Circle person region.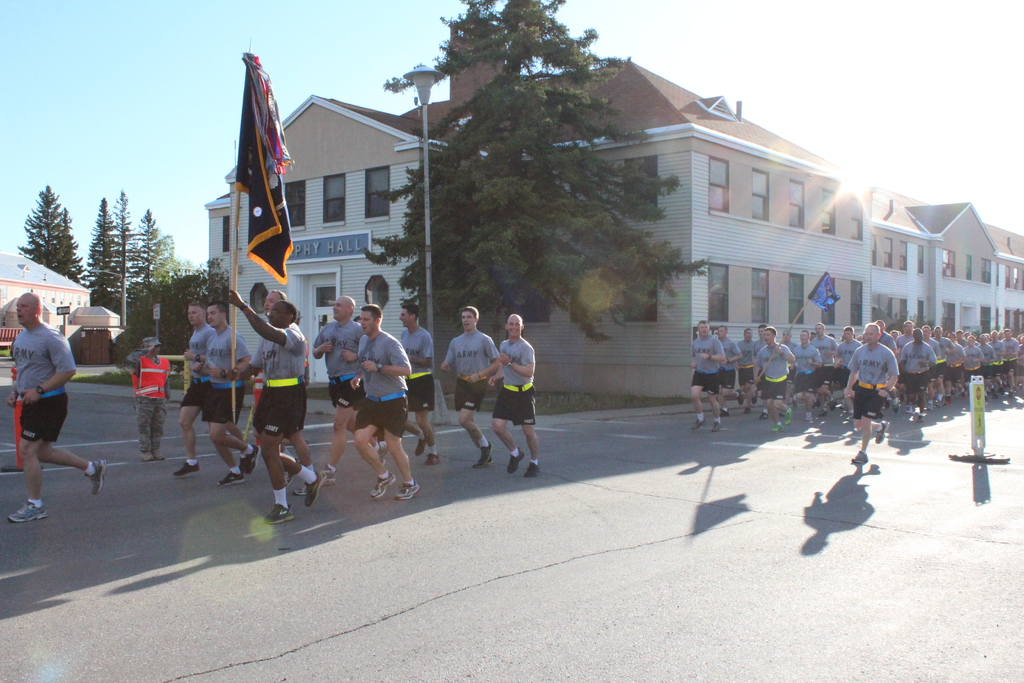
Region: bbox=[130, 336, 172, 463].
